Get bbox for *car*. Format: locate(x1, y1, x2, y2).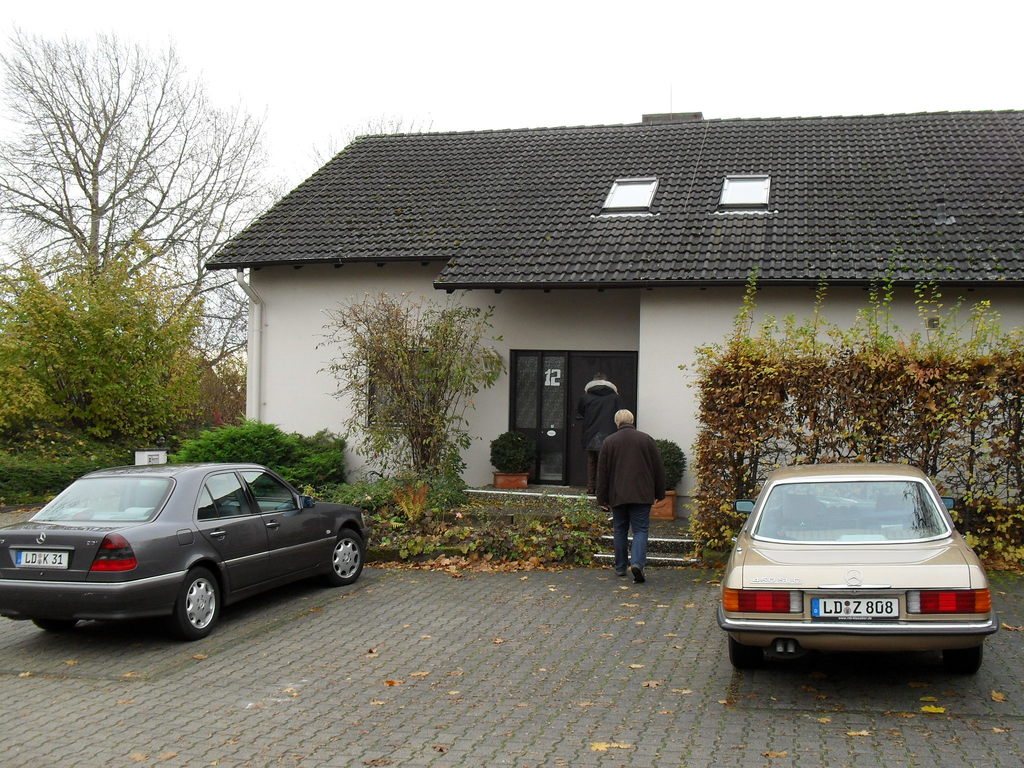
locate(0, 460, 371, 636).
